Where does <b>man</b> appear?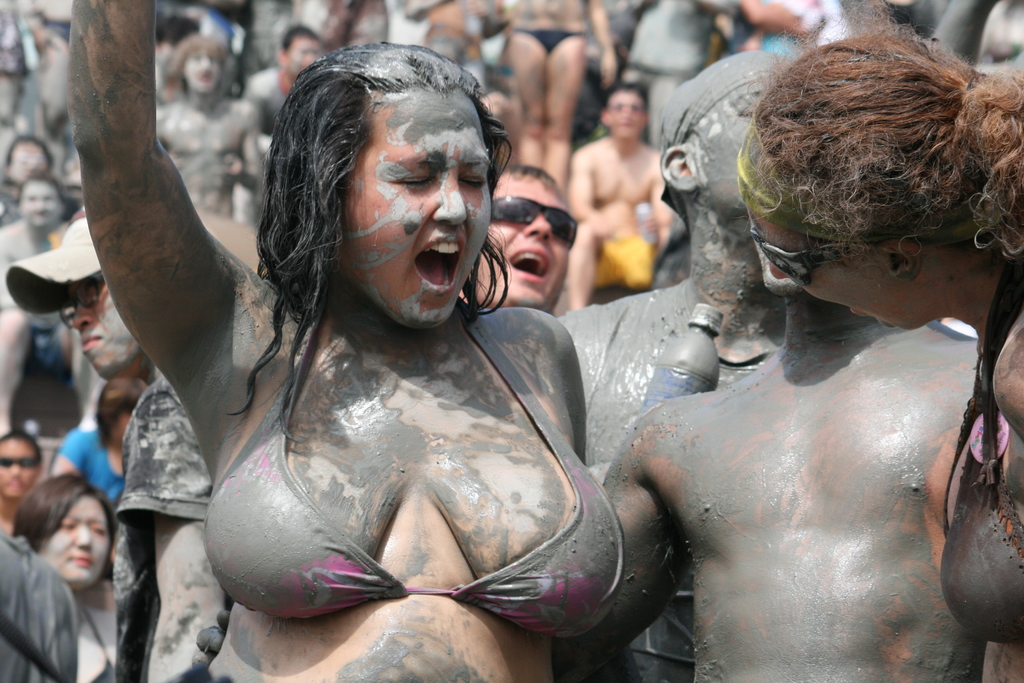
Appears at <bbox>567, 79, 680, 308</bbox>.
